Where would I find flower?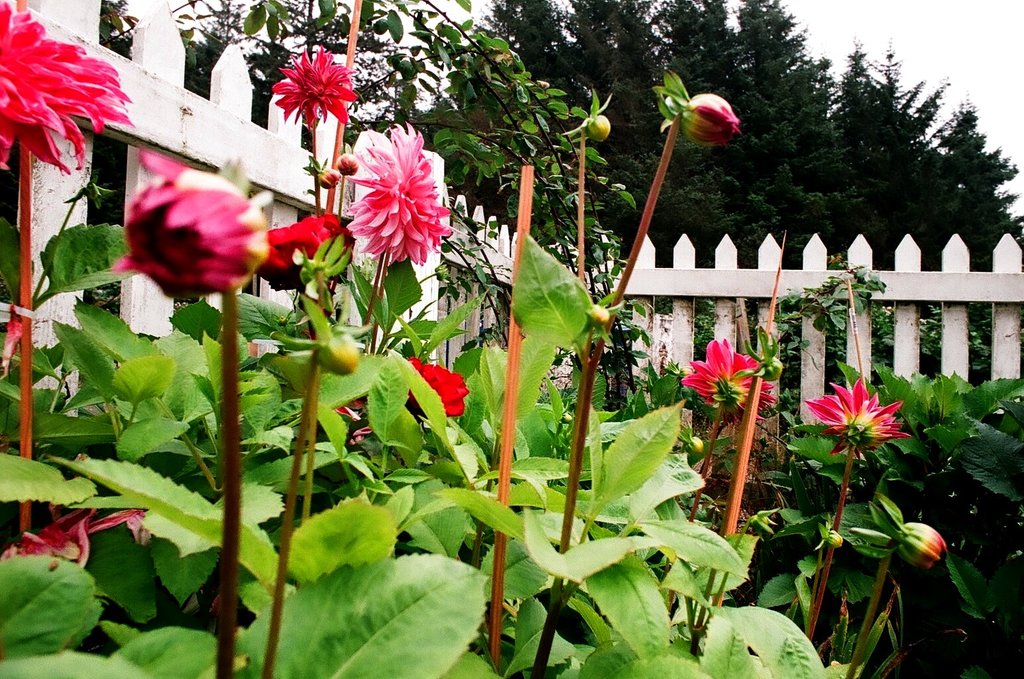
At region(400, 355, 472, 419).
